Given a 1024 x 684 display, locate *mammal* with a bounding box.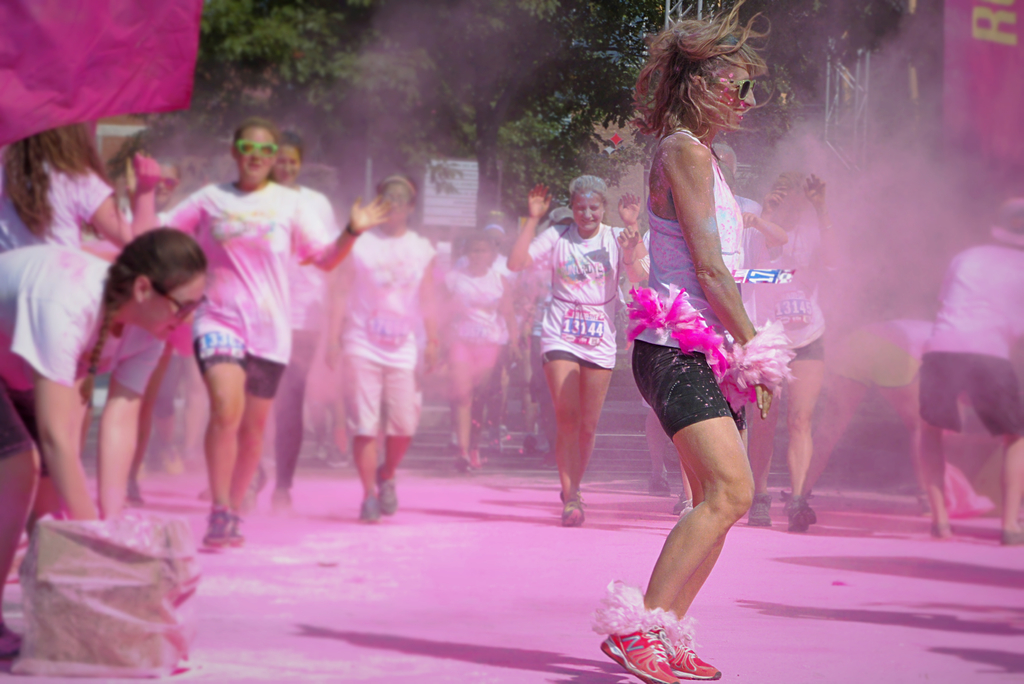
Located: BBox(913, 191, 1023, 539).
